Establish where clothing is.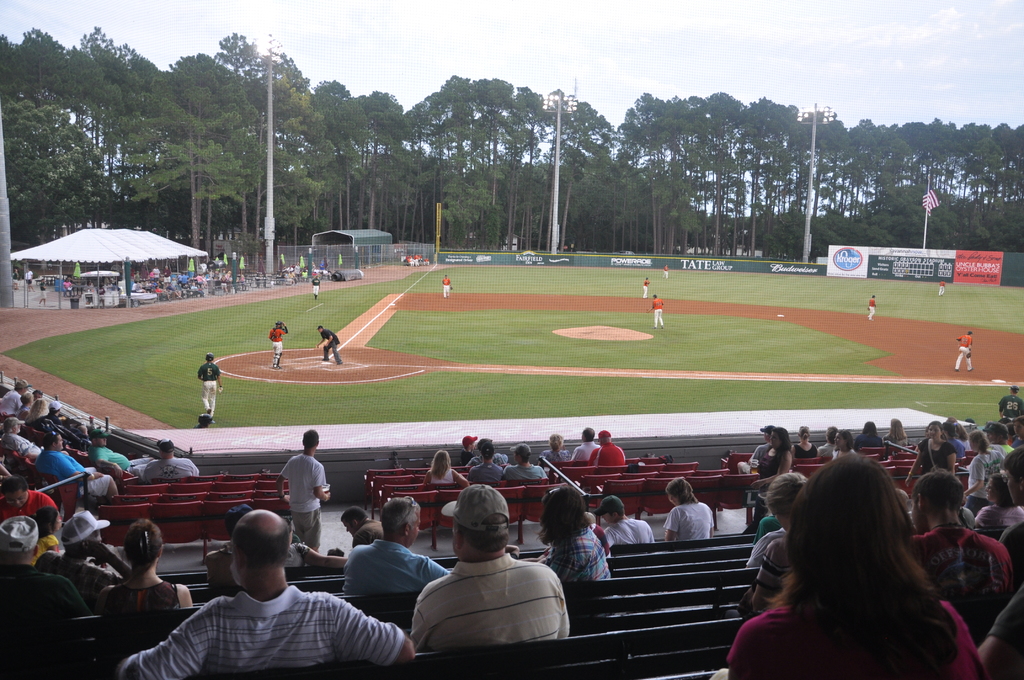
Established at select_region(866, 293, 876, 321).
